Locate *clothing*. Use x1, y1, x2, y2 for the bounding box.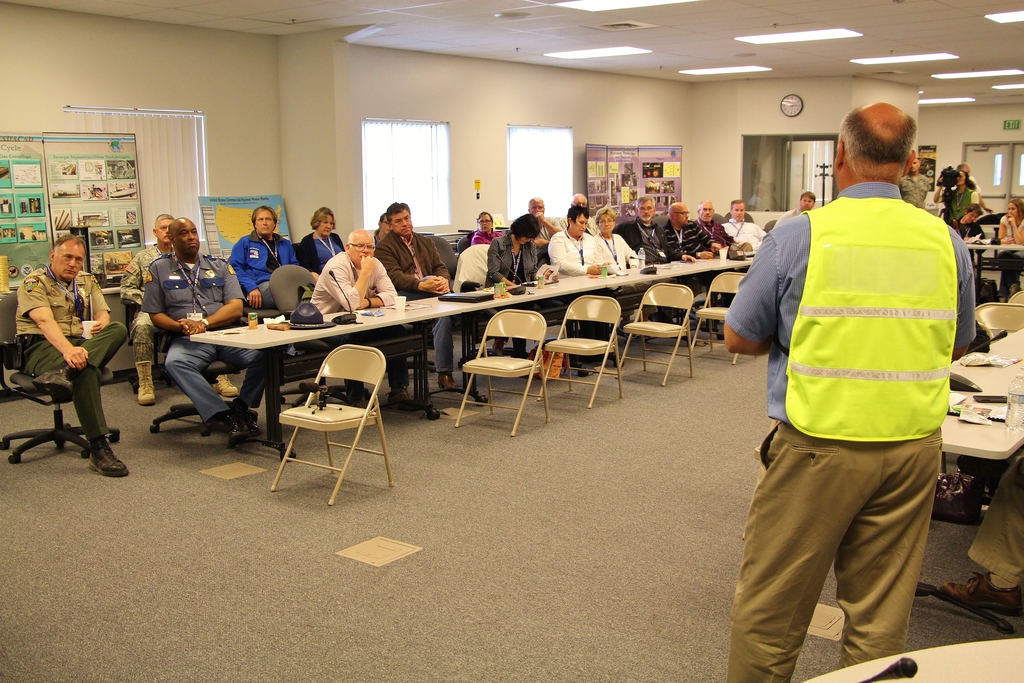
941, 177, 993, 225.
